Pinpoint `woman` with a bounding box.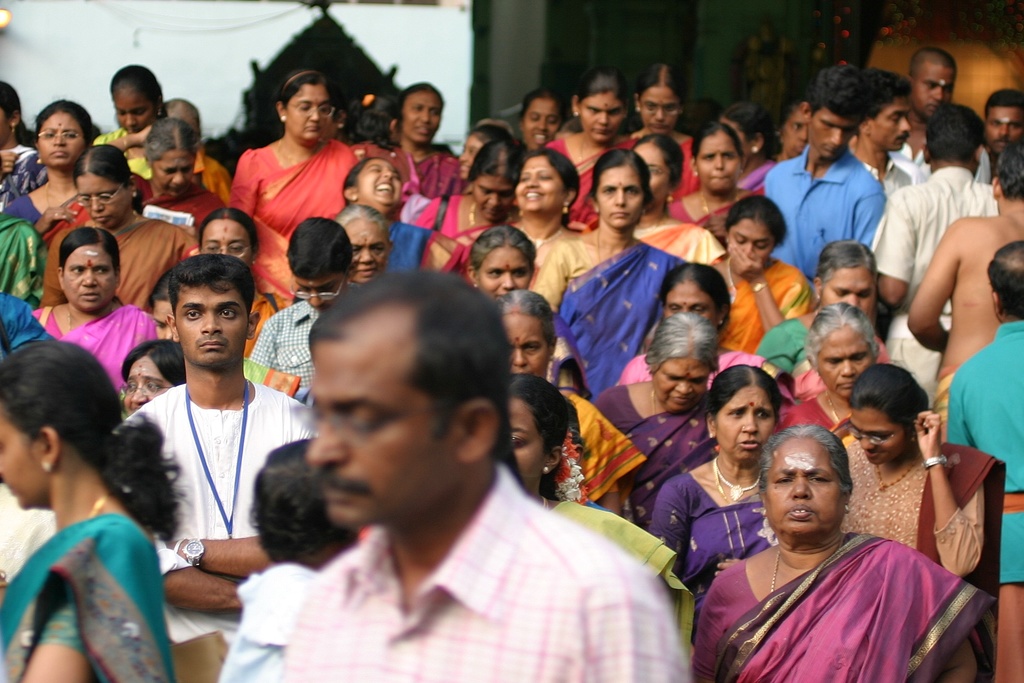
bbox(524, 89, 566, 153).
